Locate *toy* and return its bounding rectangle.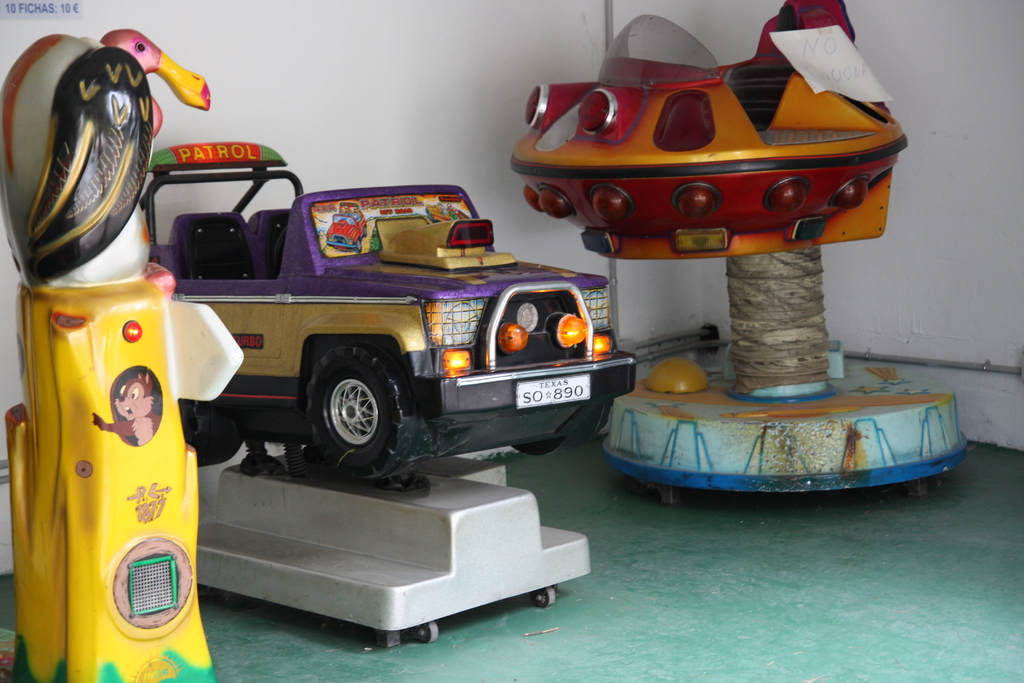
select_region(176, 133, 644, 466).
